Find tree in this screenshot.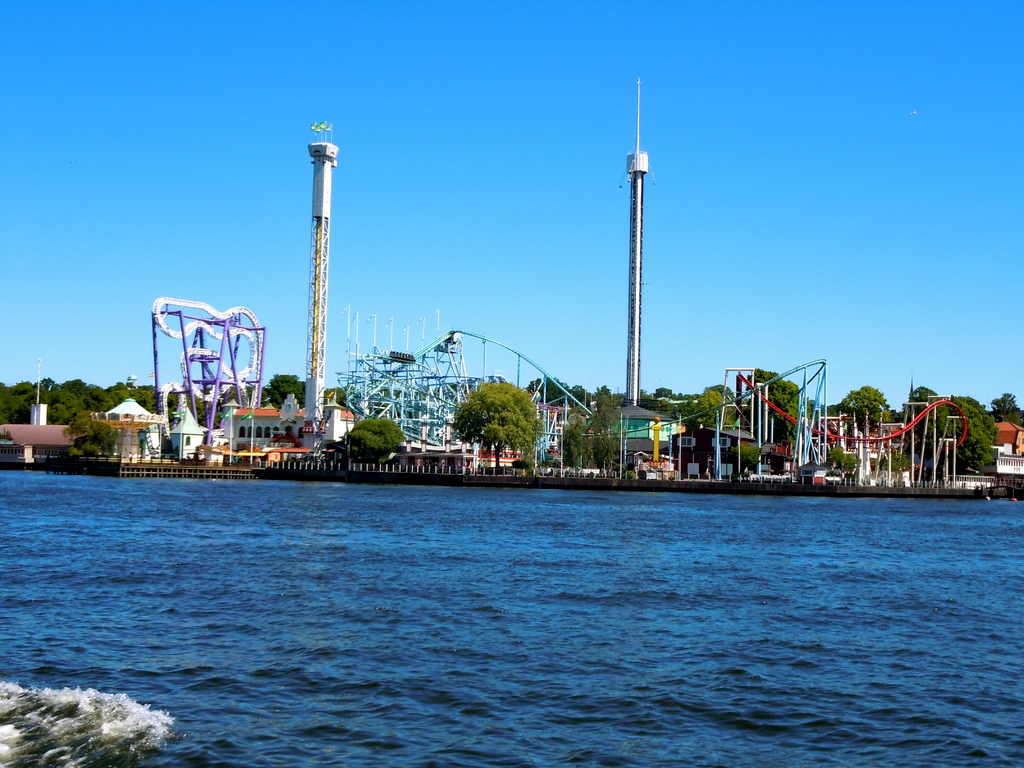
The bounding box for tree is [452, 378, 541, 471].
